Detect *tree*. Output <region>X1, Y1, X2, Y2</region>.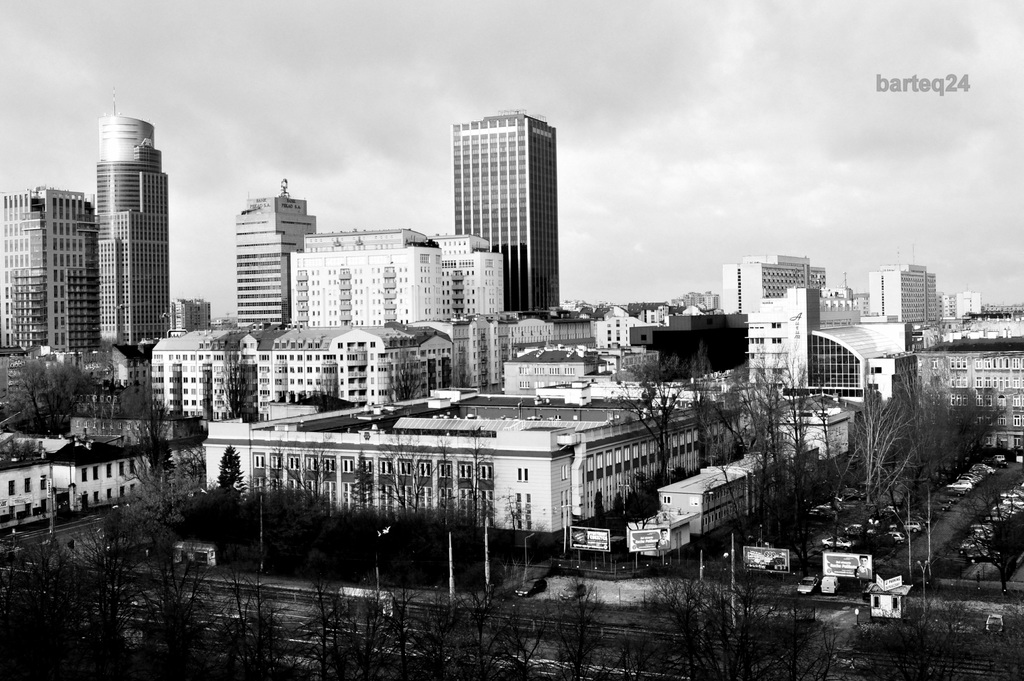
<region>216, 335, 259, 426</region>.
